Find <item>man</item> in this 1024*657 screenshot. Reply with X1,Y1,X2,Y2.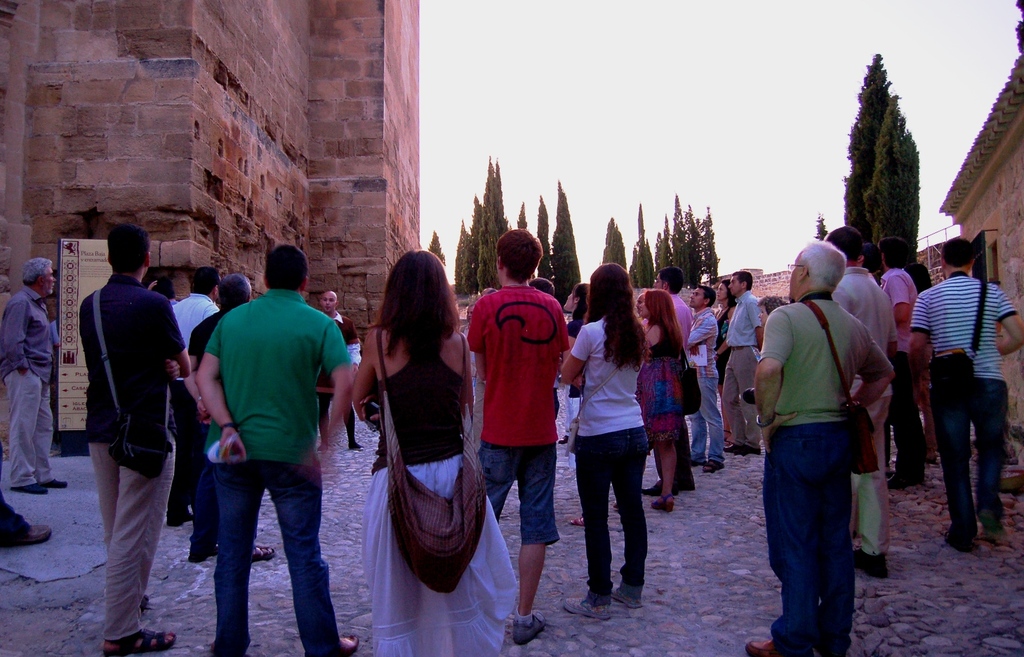
685,282,727,479.
